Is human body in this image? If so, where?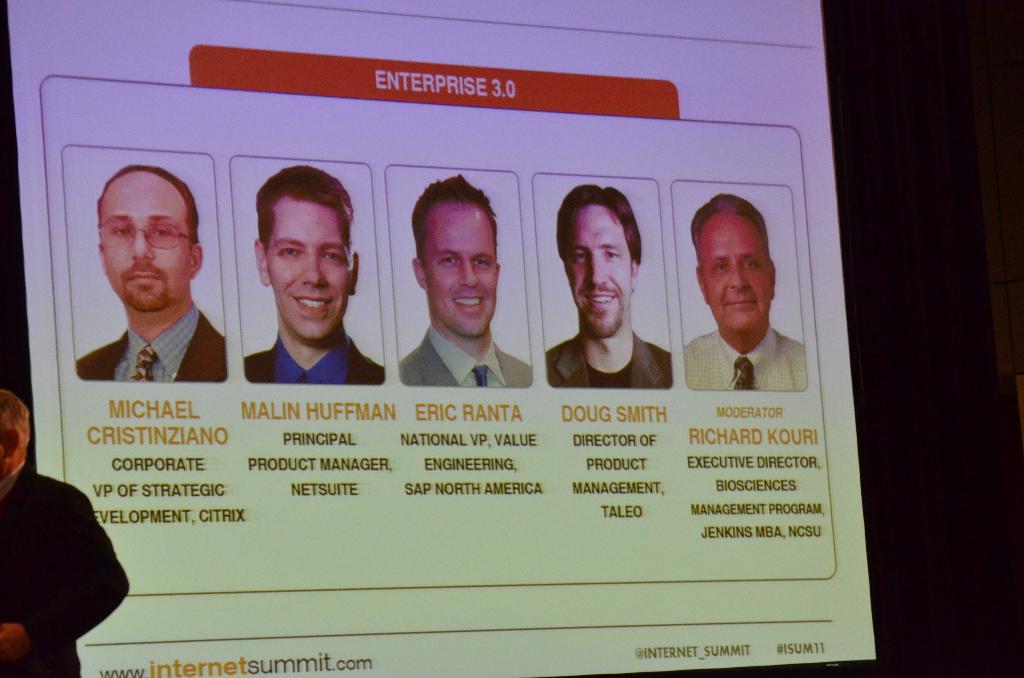
Yes, at (left=0, top=467, right=136, bottom=677).
